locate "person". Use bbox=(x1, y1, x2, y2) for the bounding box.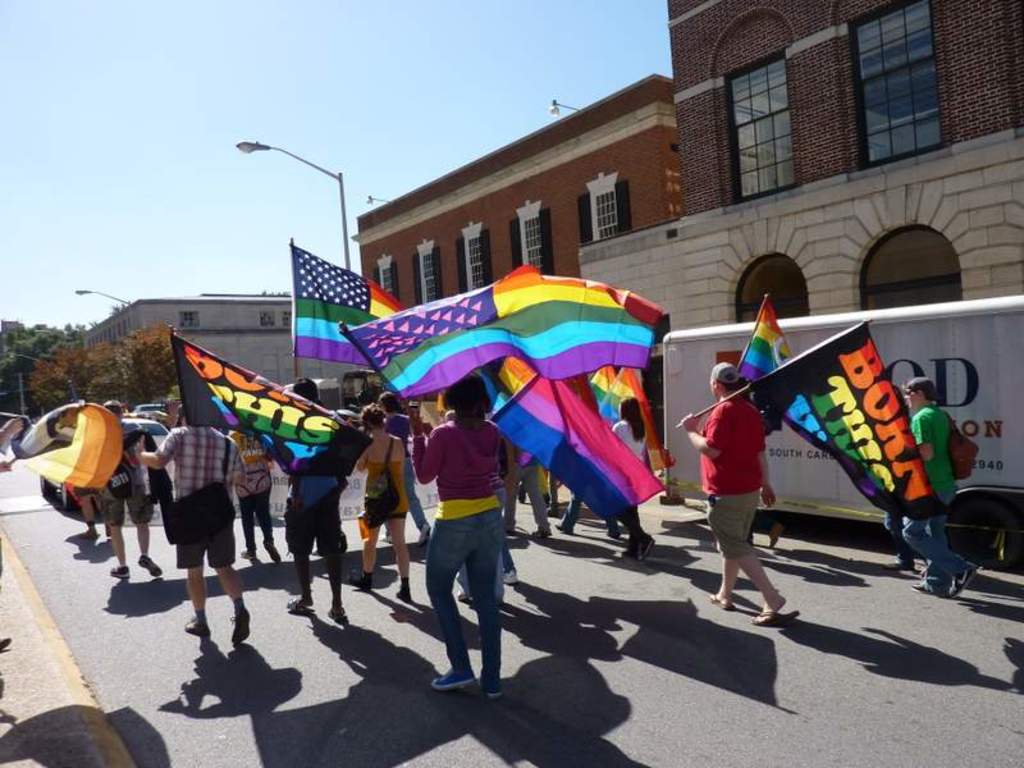
bbox=(402, 376, 498, 699).
